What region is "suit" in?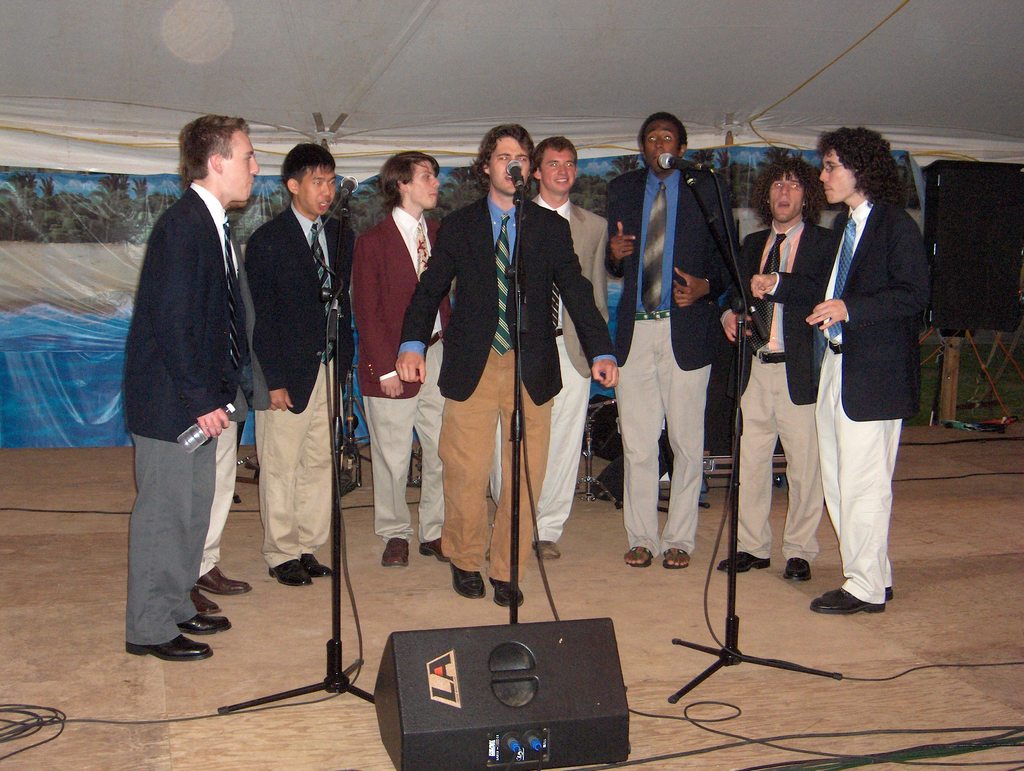
left=607, top=165, right=733, bottom=553.
